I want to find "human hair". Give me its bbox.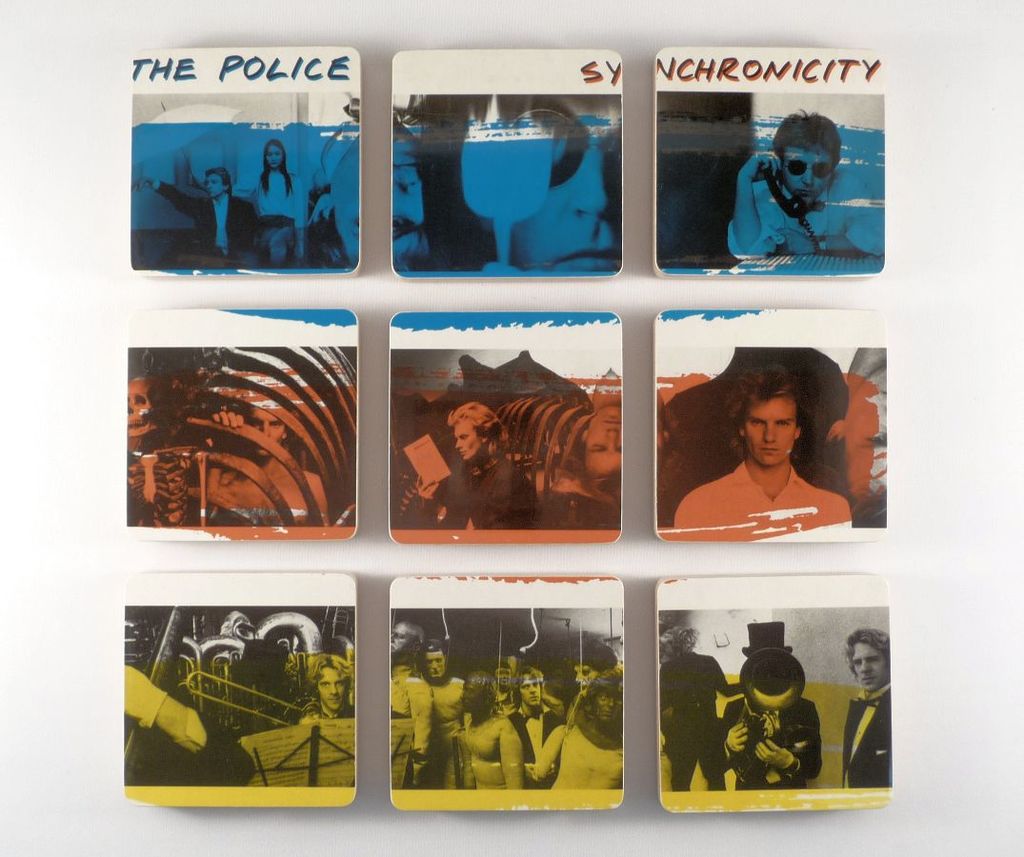
(413,637,448,681).
